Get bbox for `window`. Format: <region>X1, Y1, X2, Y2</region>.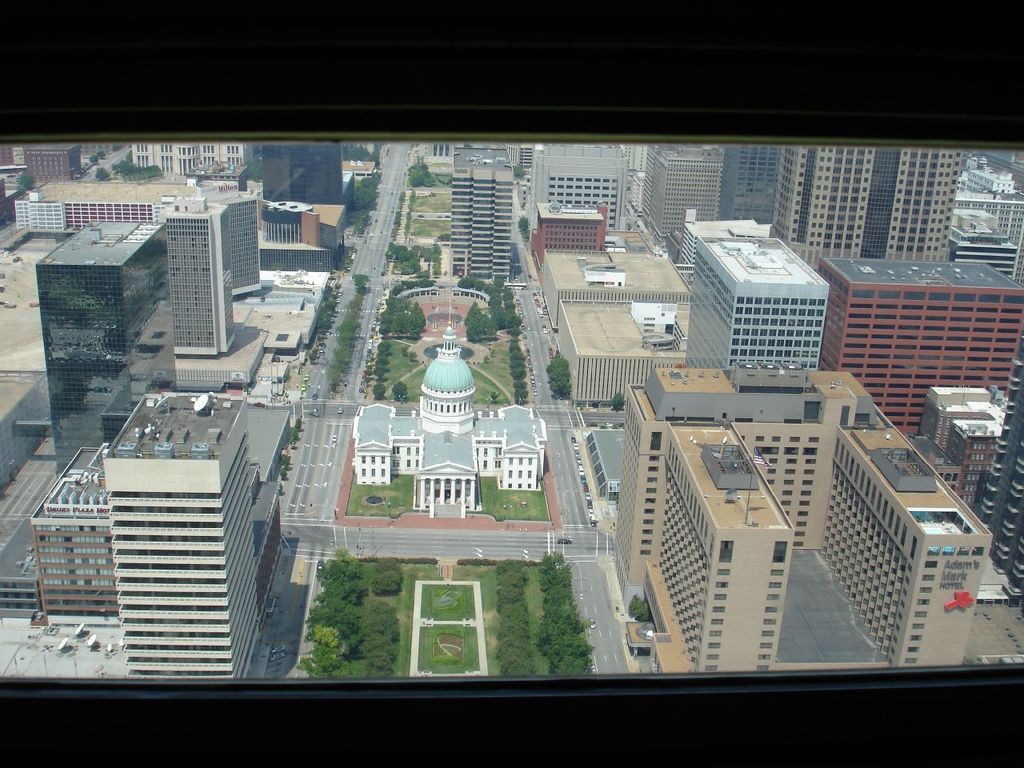
<region>721, 541, 732, 561</region>.
